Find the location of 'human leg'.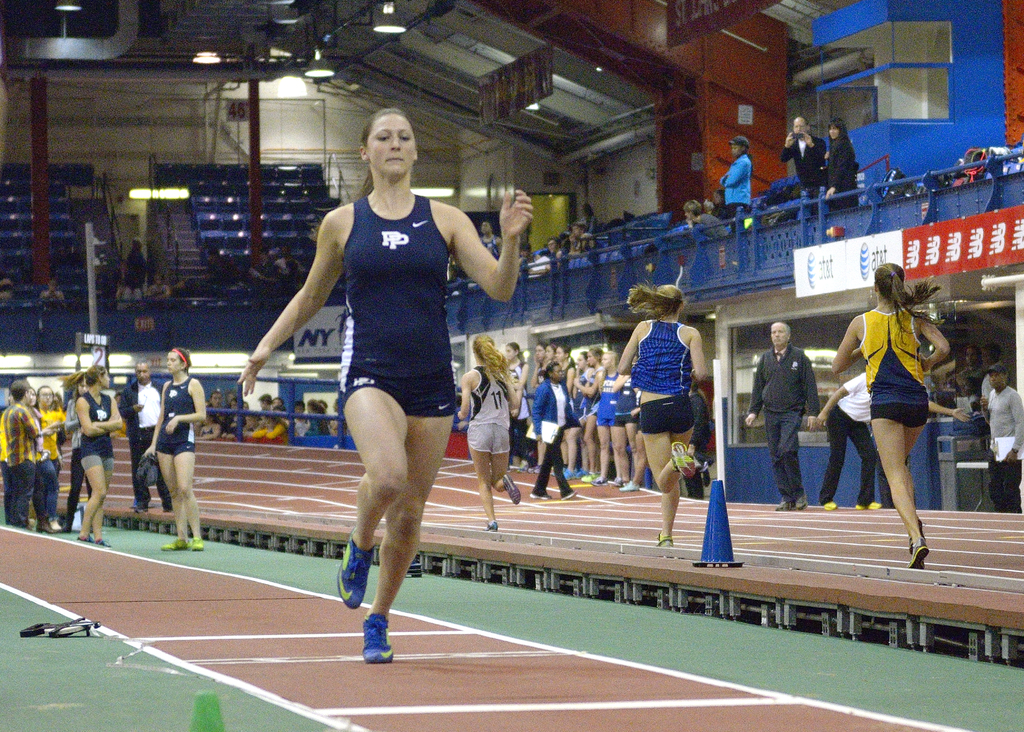
Location: [left=169, top=442, right=202, bottom=543].
